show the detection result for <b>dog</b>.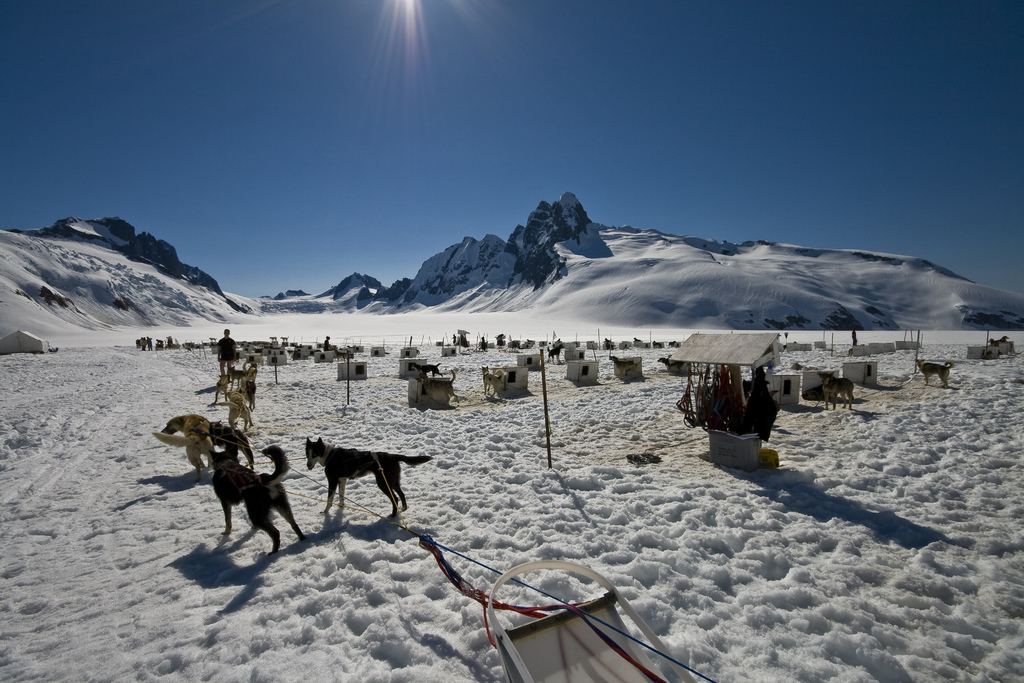
{"x1": 908, "y1": 357, "x2": 959, "y2": 388}.
